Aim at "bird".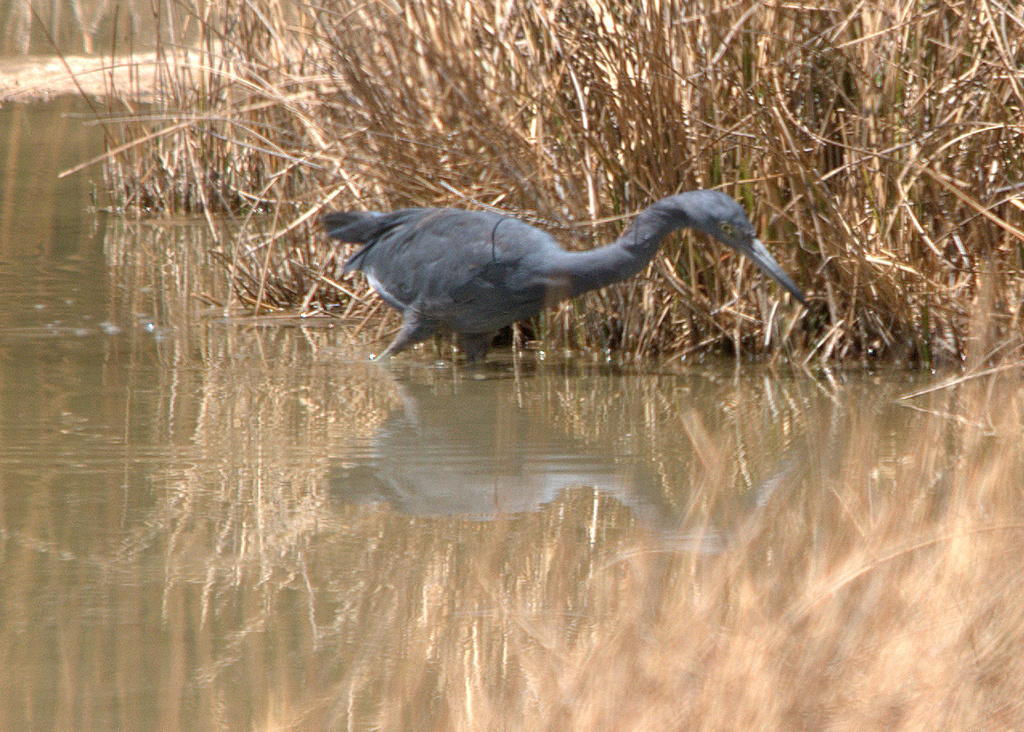
Aimed at 317 183 805 372.
